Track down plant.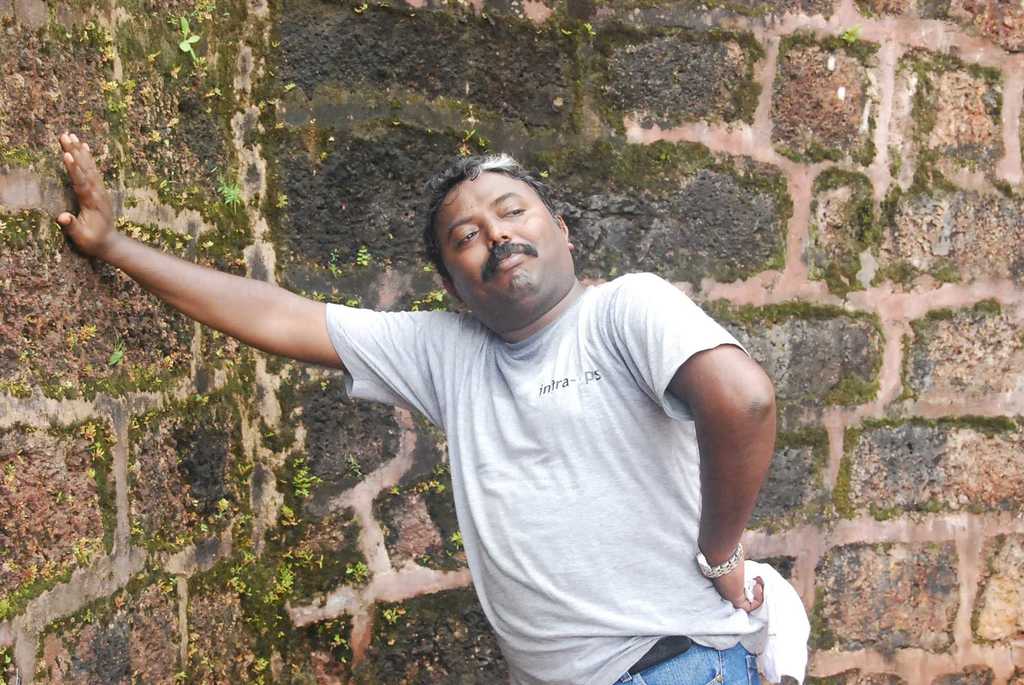
Tracked to 165/224/175/240.
